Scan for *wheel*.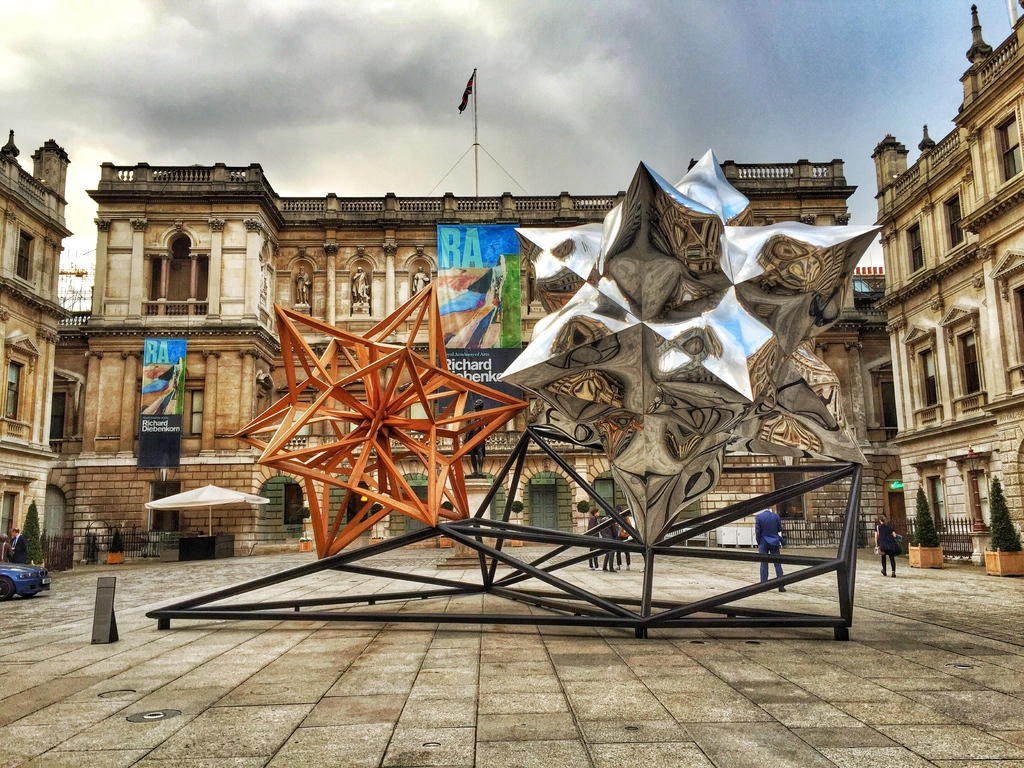
Scan result: x1=0 y1=578 x2=18 y2=602.
